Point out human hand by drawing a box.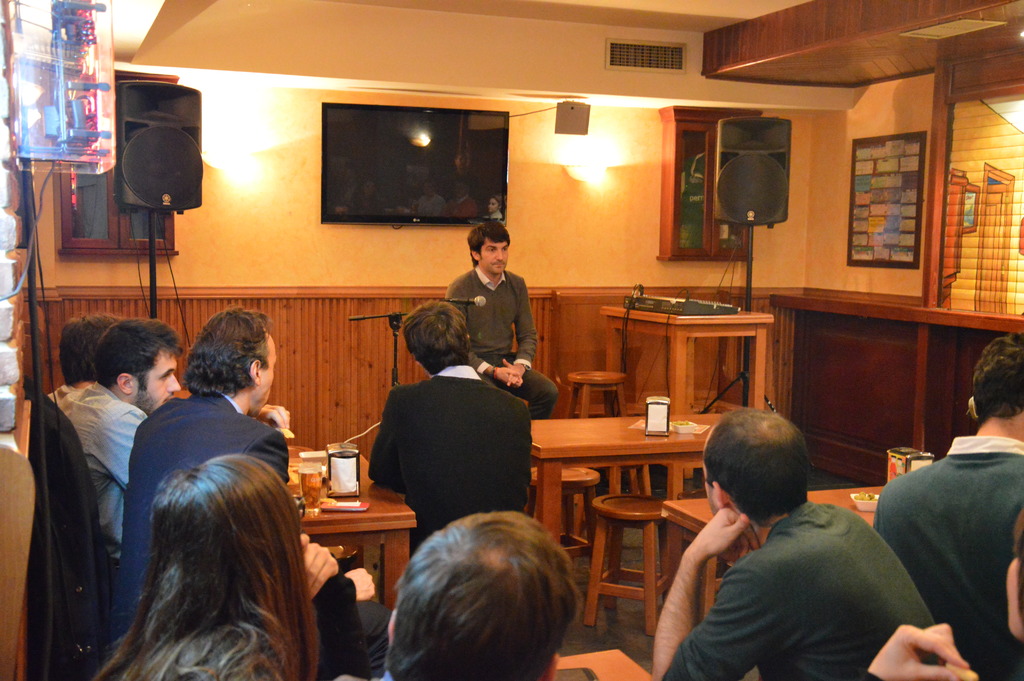
region(300, 531, 342, 602).
